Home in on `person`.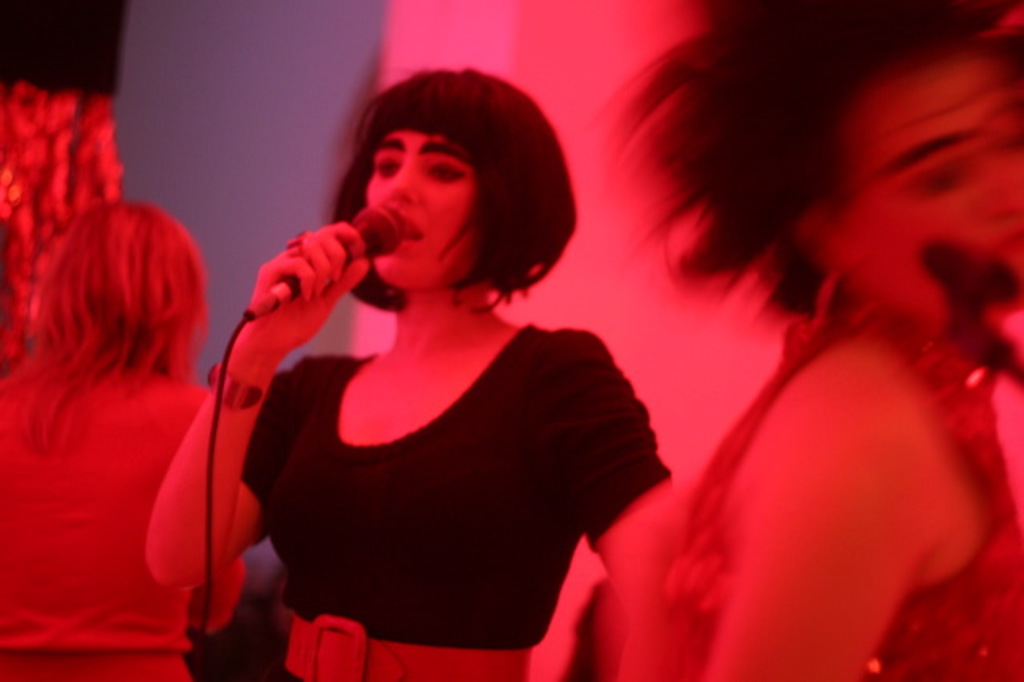
Homed in at <bbox>610, 0, 1022, 680</bbox>.
